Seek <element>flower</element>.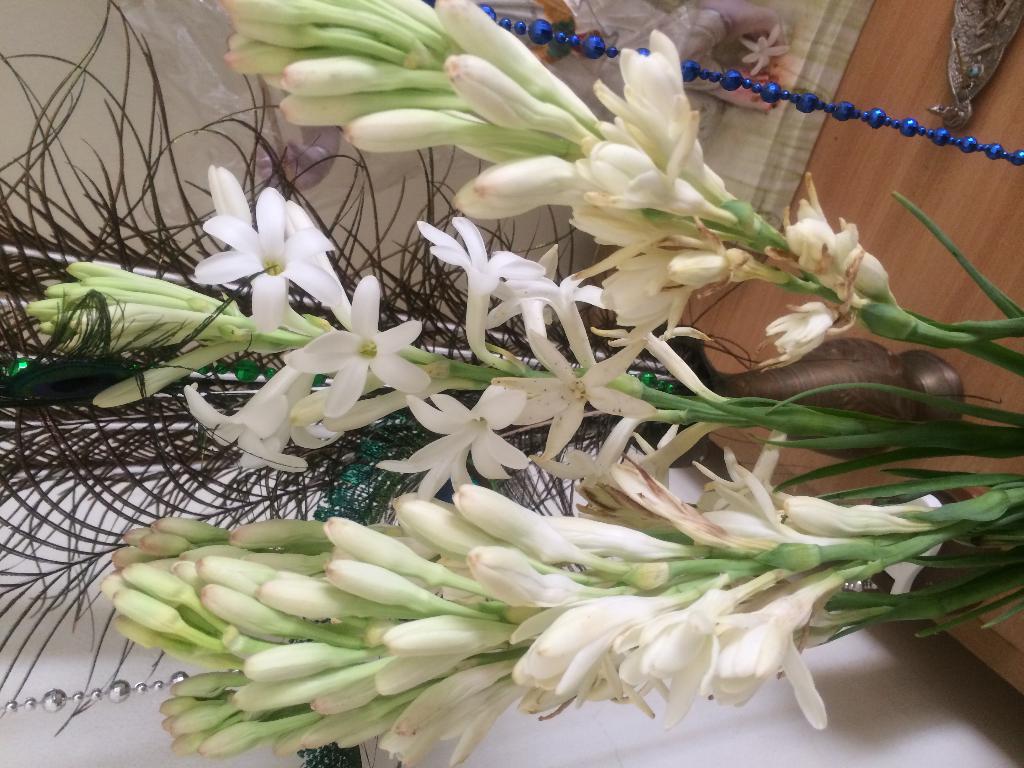
{"left": 594, "top": 312, "right": 730, "bottom": 404}.
